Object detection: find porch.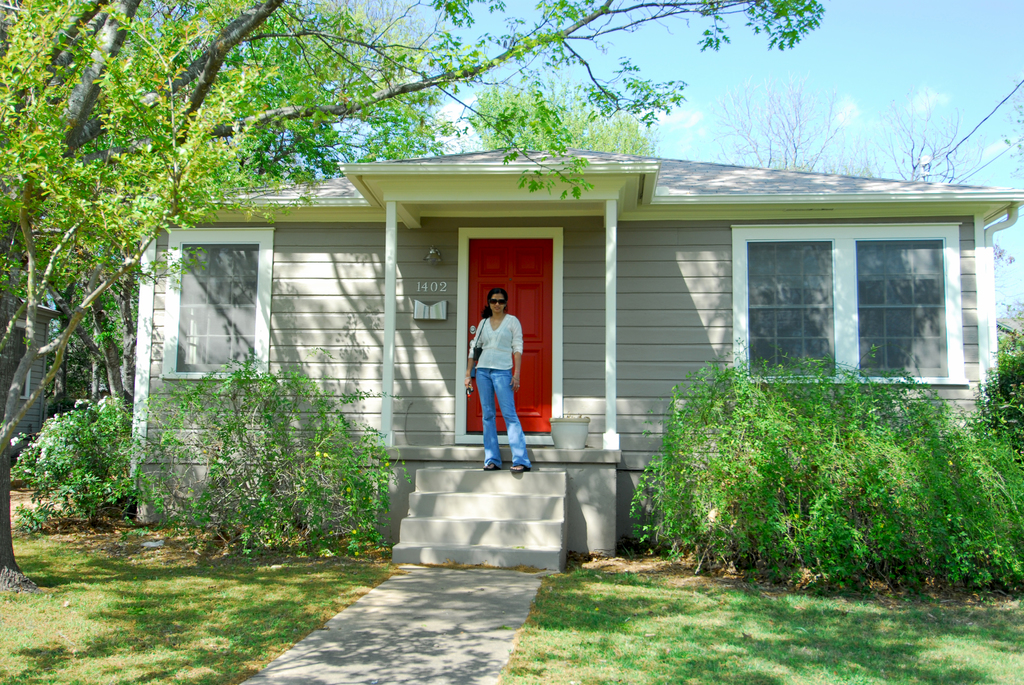
[378, 446, 622, 572].
